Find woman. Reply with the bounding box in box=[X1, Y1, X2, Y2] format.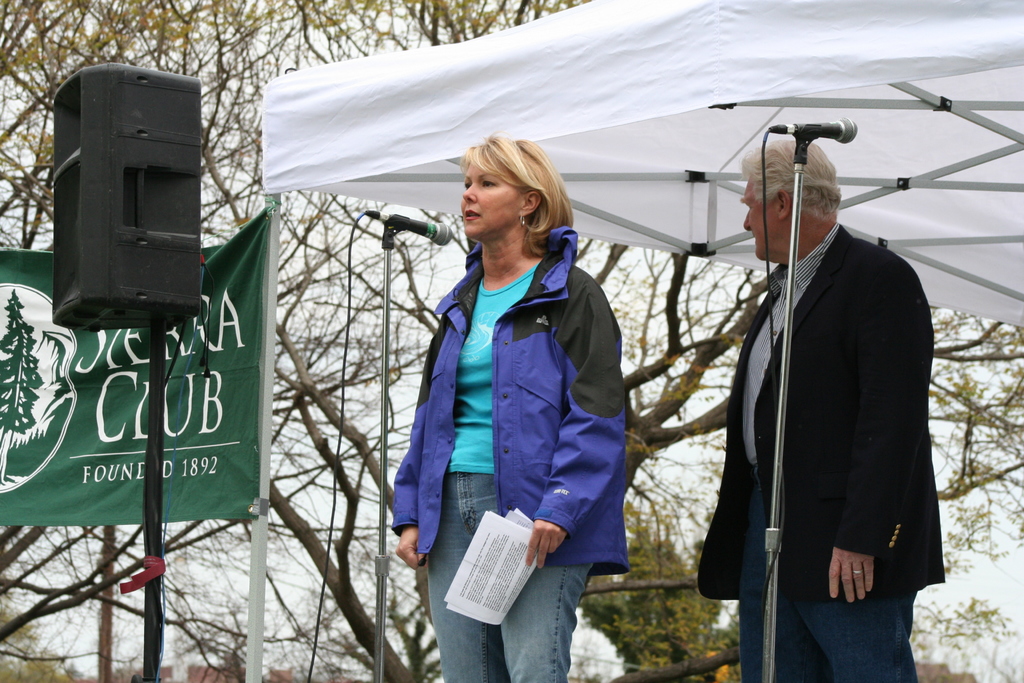
box=[381, 123, 639, 682].
